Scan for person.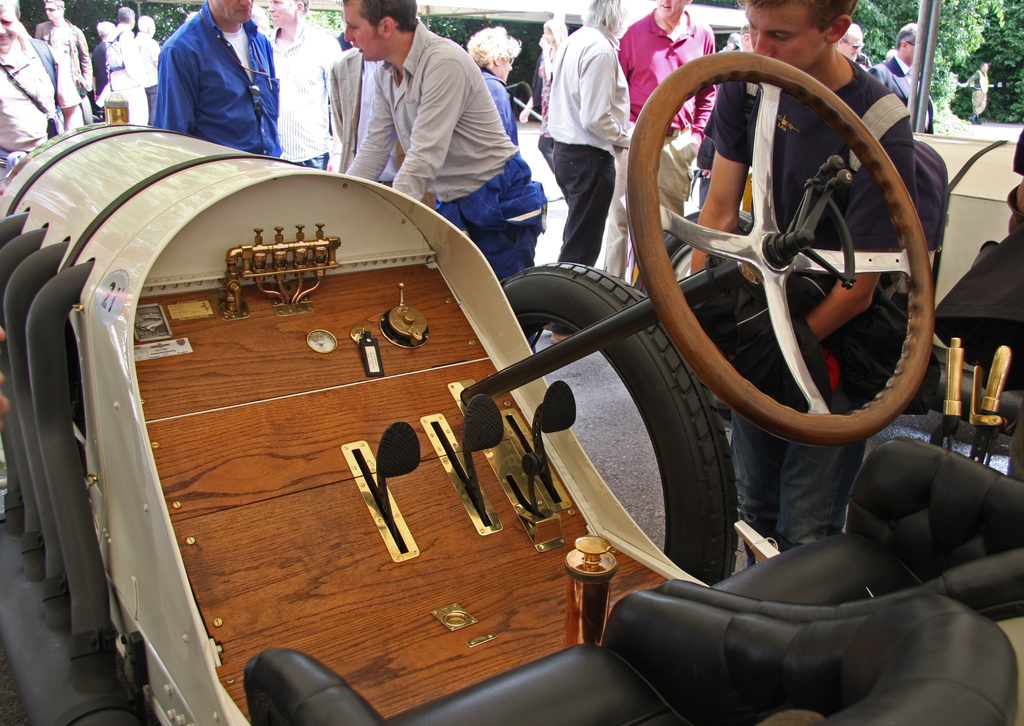
Scan result: {"x1": 621, "y1": 0, "x2": 712, "y2": 281}.
